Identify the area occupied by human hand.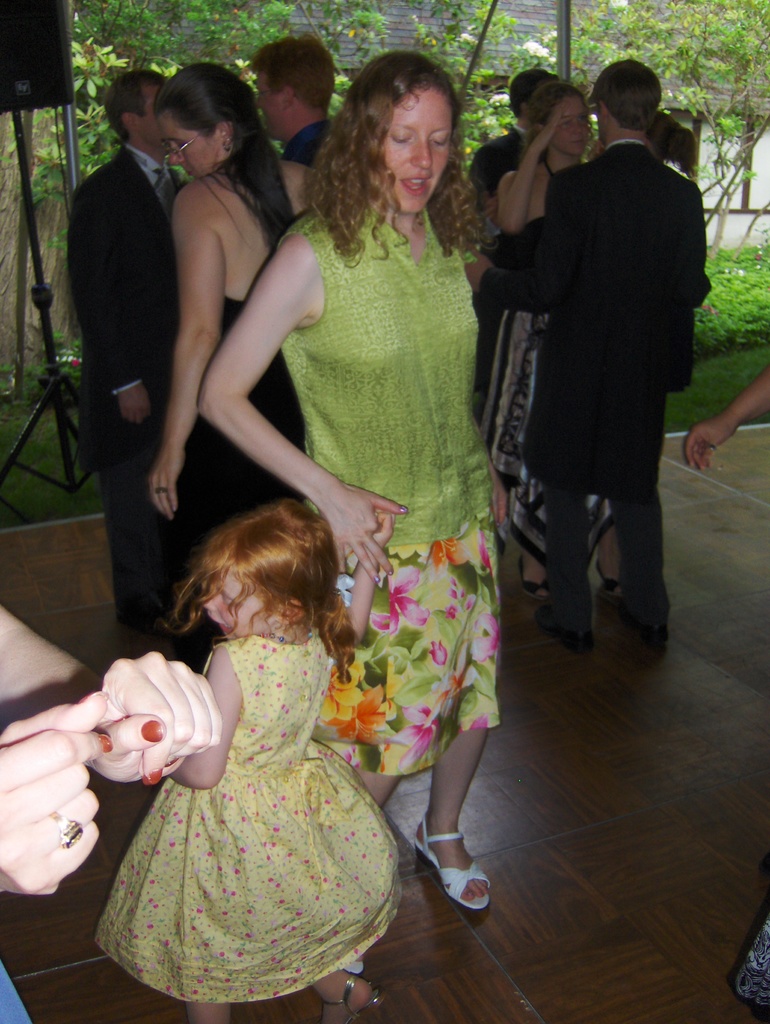
Area: {"x1": 90, "y1": 650, "x2": 224, "y2": 792}.
